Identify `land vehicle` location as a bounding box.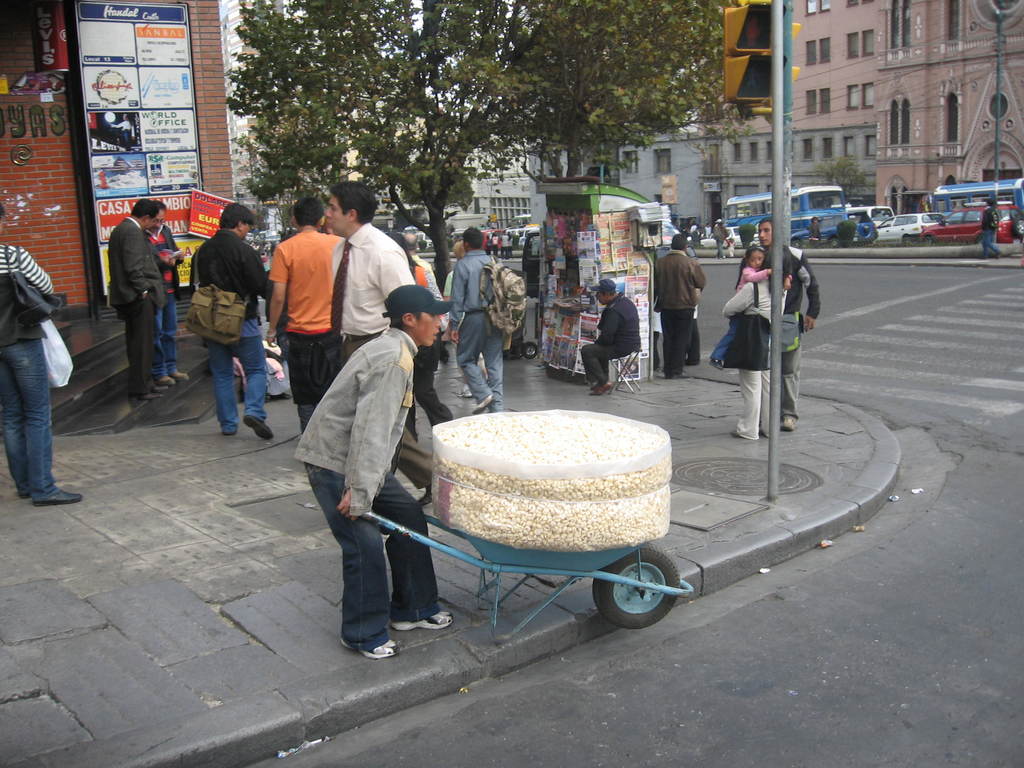
828 221 878 242.
